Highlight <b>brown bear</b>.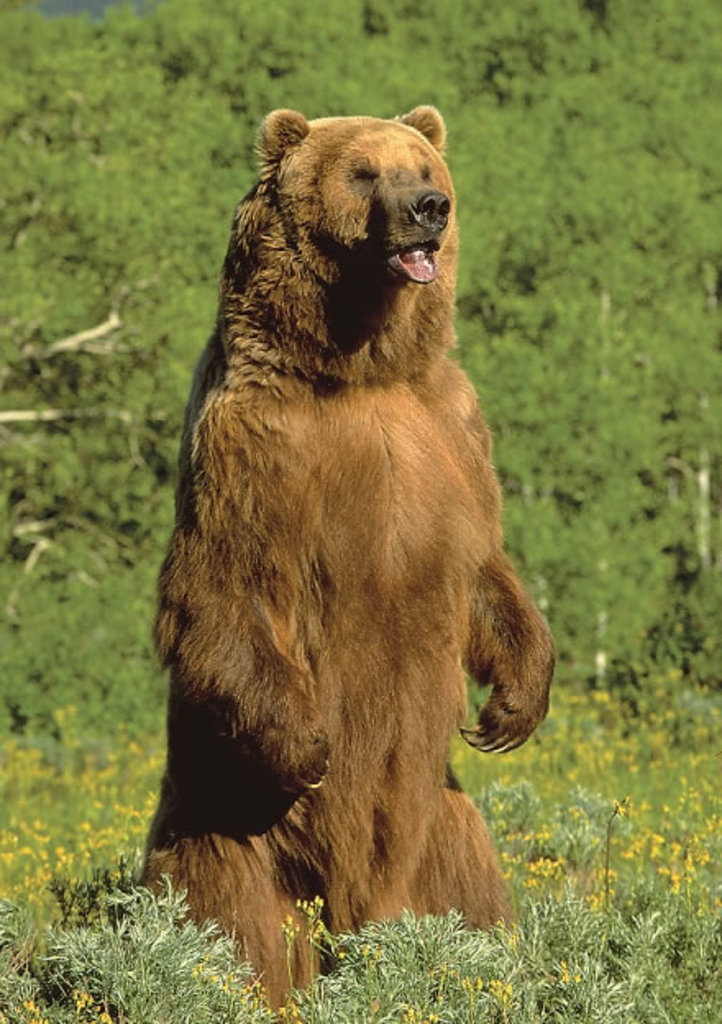
Highlighted region: x1=141 y1=103 x2=556 y2=1017.
